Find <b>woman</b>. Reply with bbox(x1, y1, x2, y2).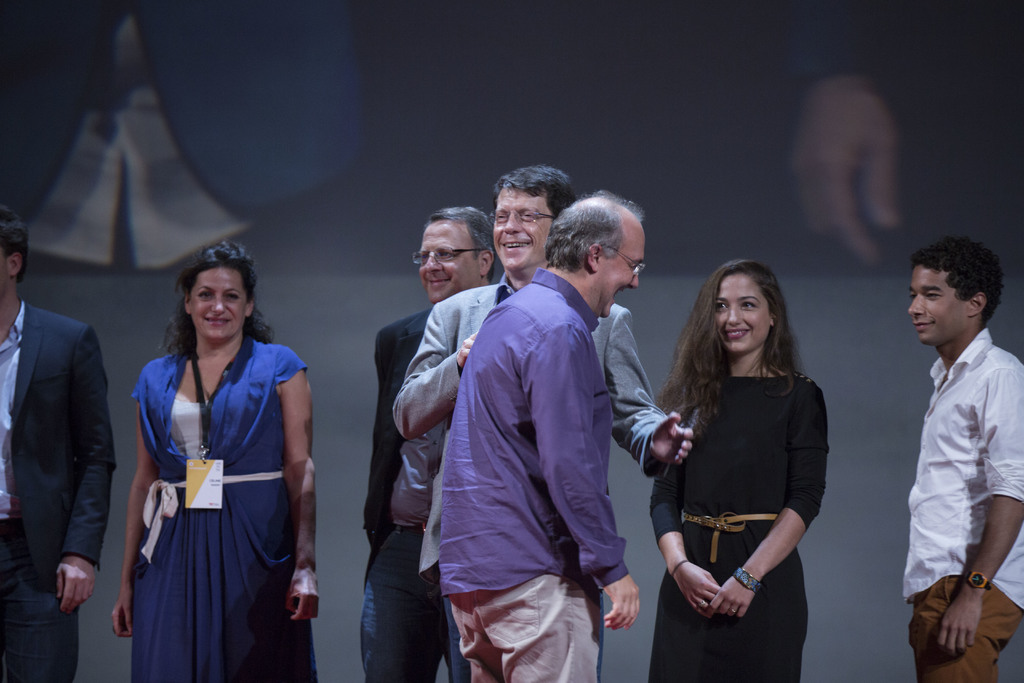
bbox(109, 239, 321, 682).
